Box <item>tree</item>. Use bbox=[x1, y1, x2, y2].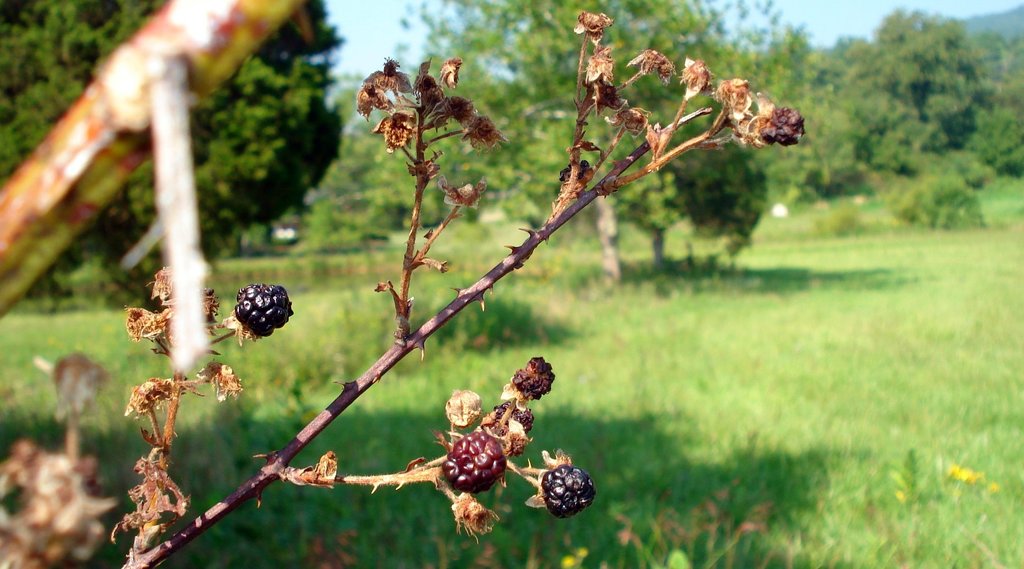
bbox=[378, 0, 767, 288].
